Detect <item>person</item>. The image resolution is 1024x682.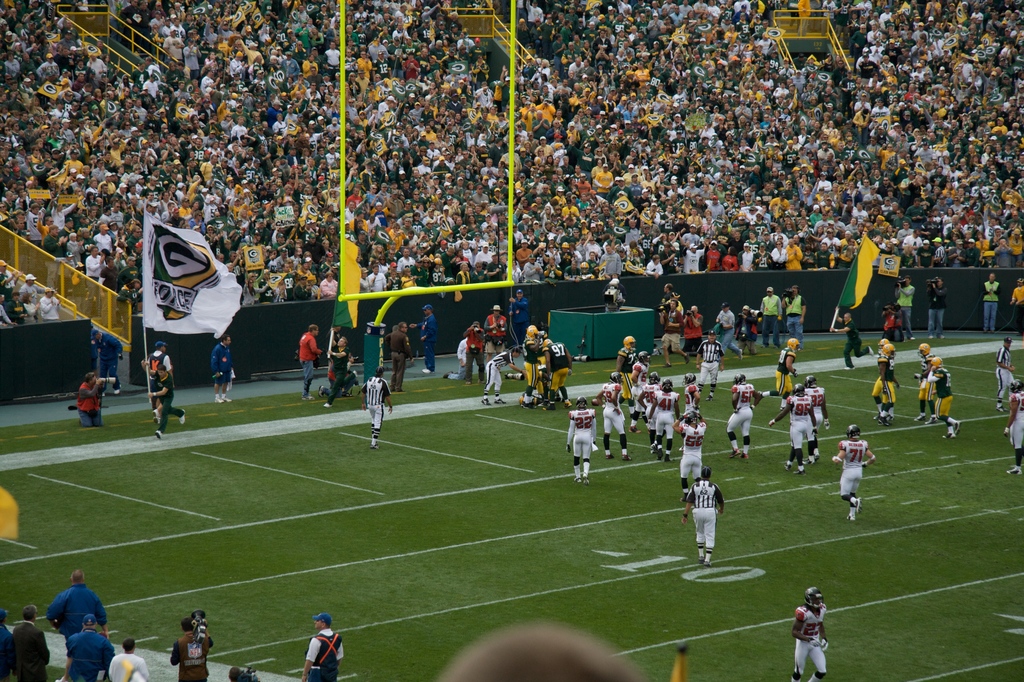
x1=317 y1=270 x2=338 y2=295.
